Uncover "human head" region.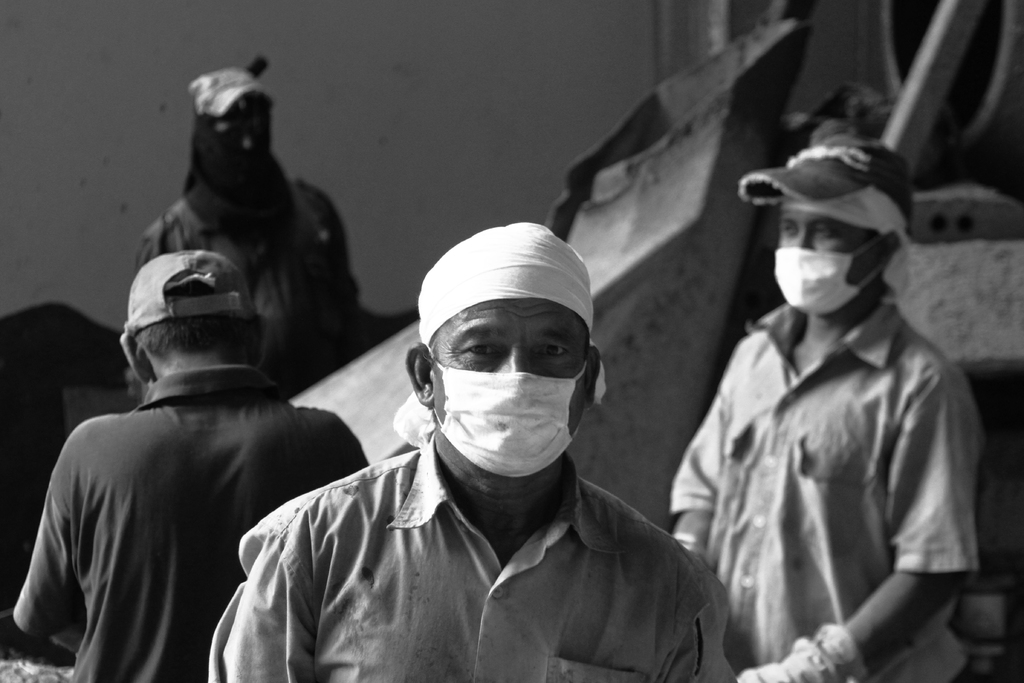
Uncovered: bbox=[739, 142, 918, 316].
